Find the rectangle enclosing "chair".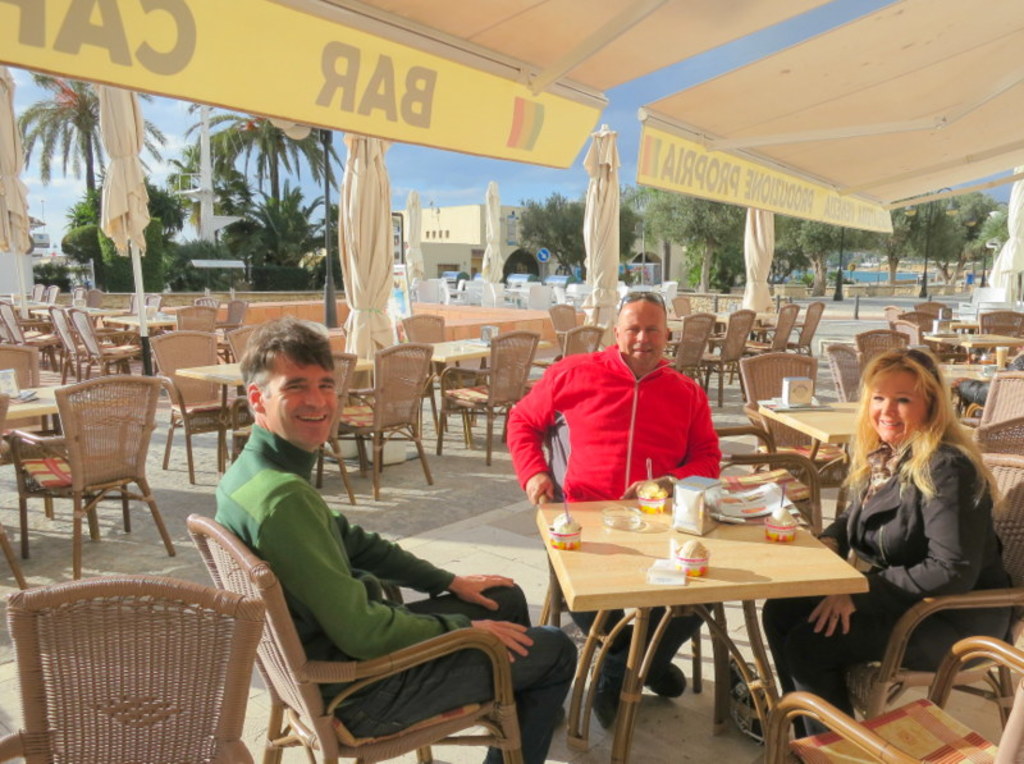
crop(527, 284, 553, 311).
